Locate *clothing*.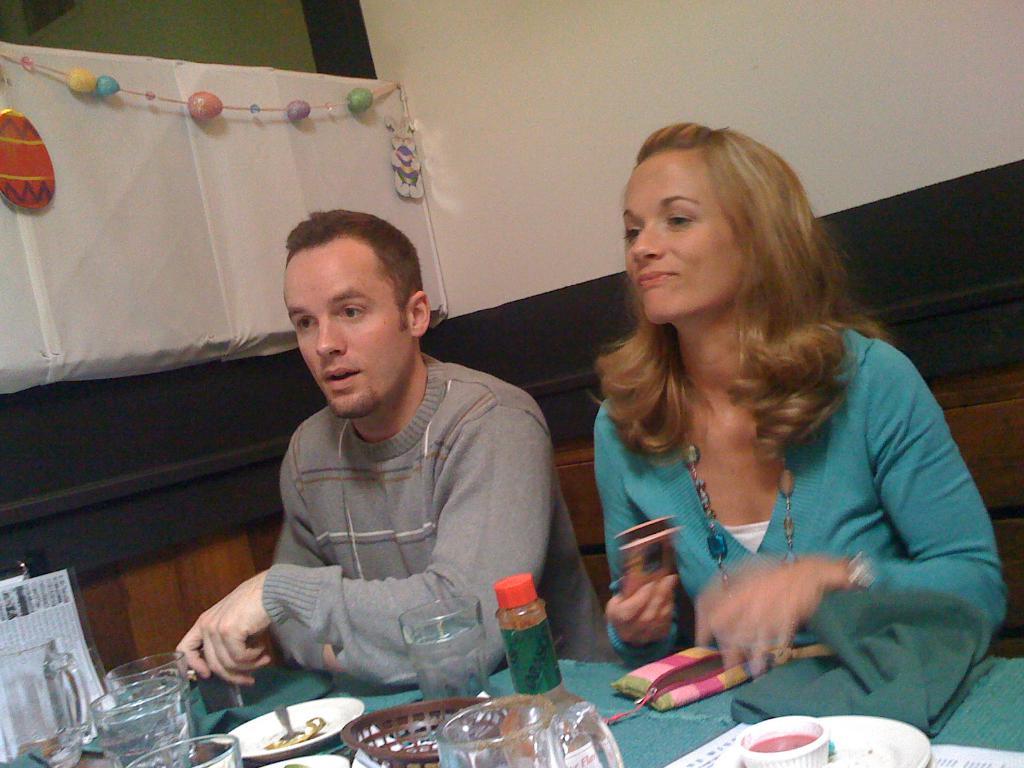
Bounding box: (x1=255, y1=348, x2=622, y2=694).
